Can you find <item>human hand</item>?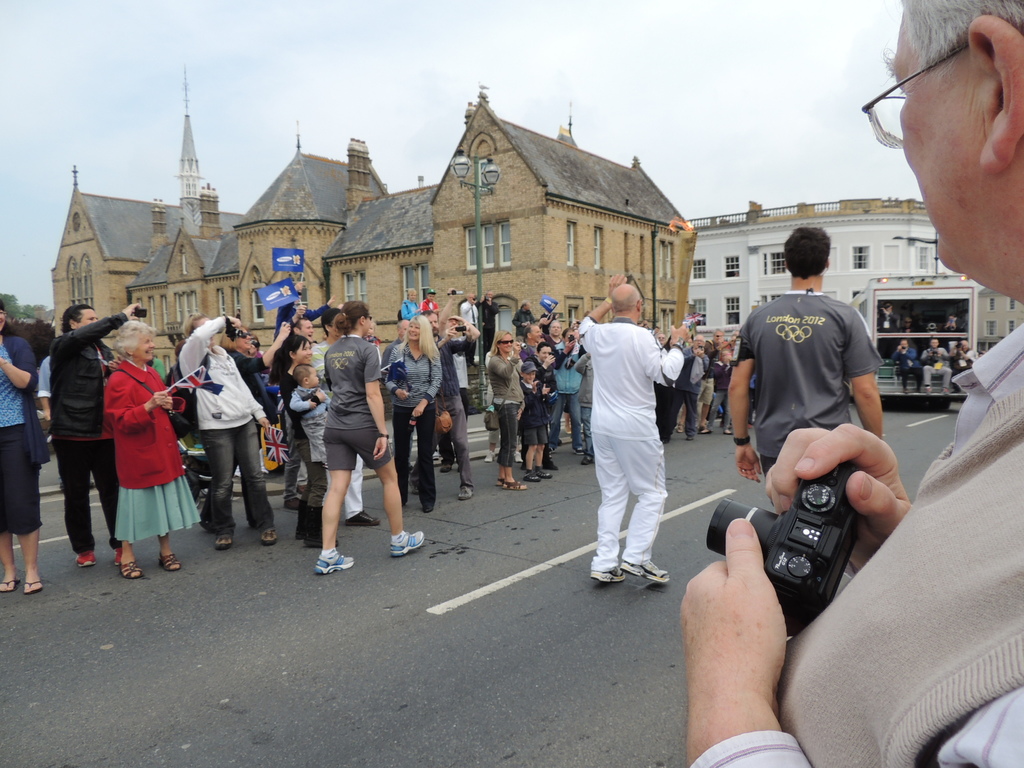
Yes, bounding box: x1=325, y1=294, x2=335, y2=307.
